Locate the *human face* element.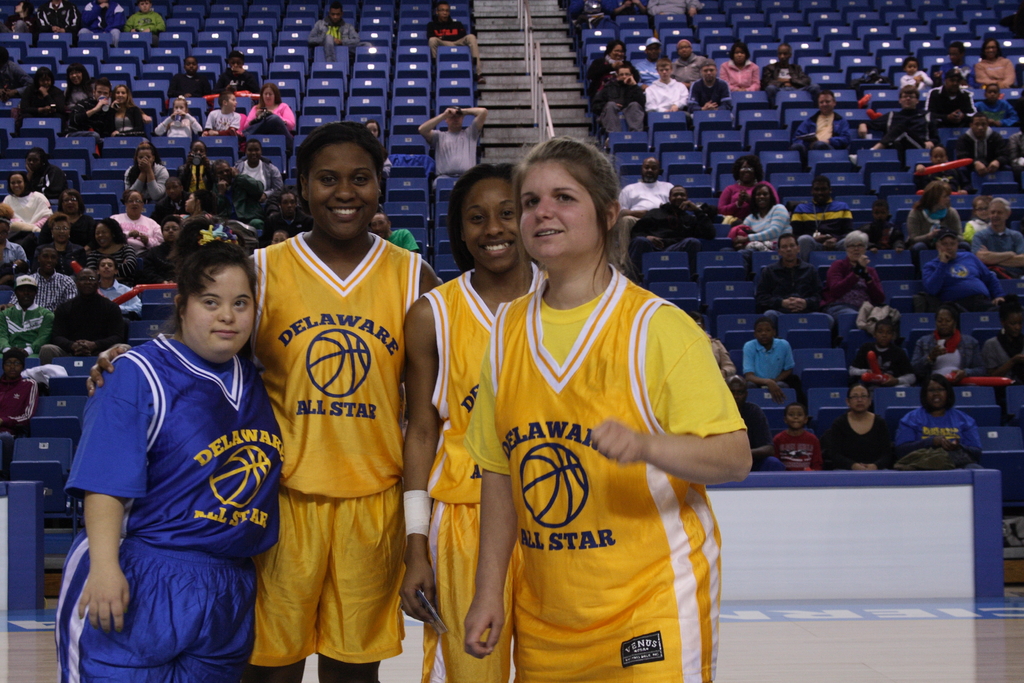
Element bbox: <box>163,179,182,199</box>.
